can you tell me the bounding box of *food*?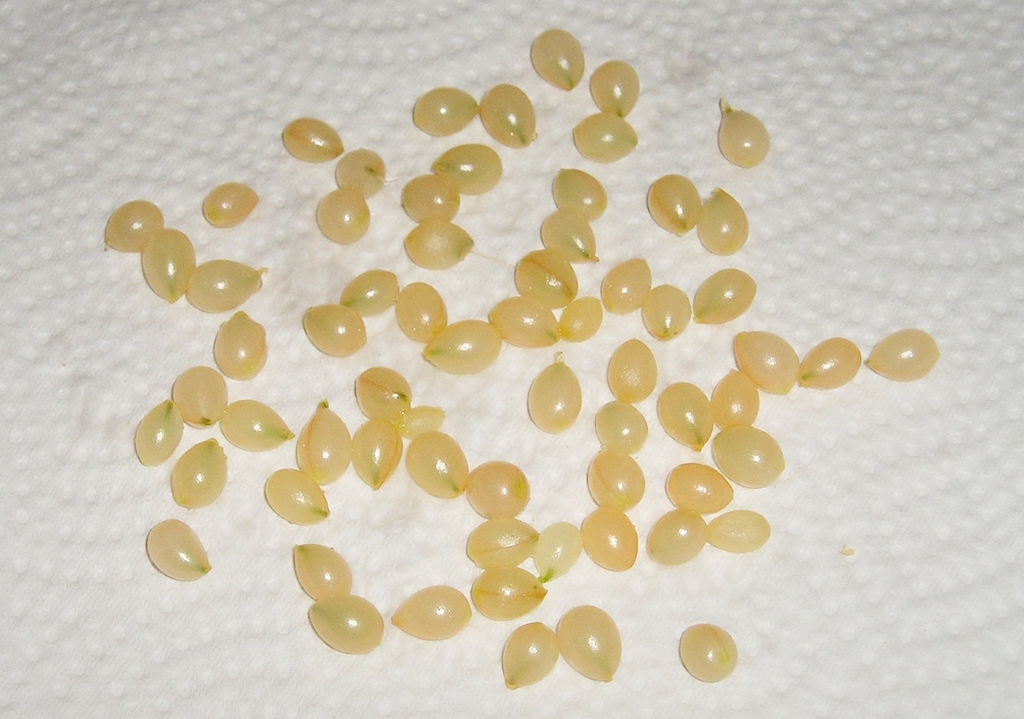
(left=526, top=359, right=582, bottom=434).
